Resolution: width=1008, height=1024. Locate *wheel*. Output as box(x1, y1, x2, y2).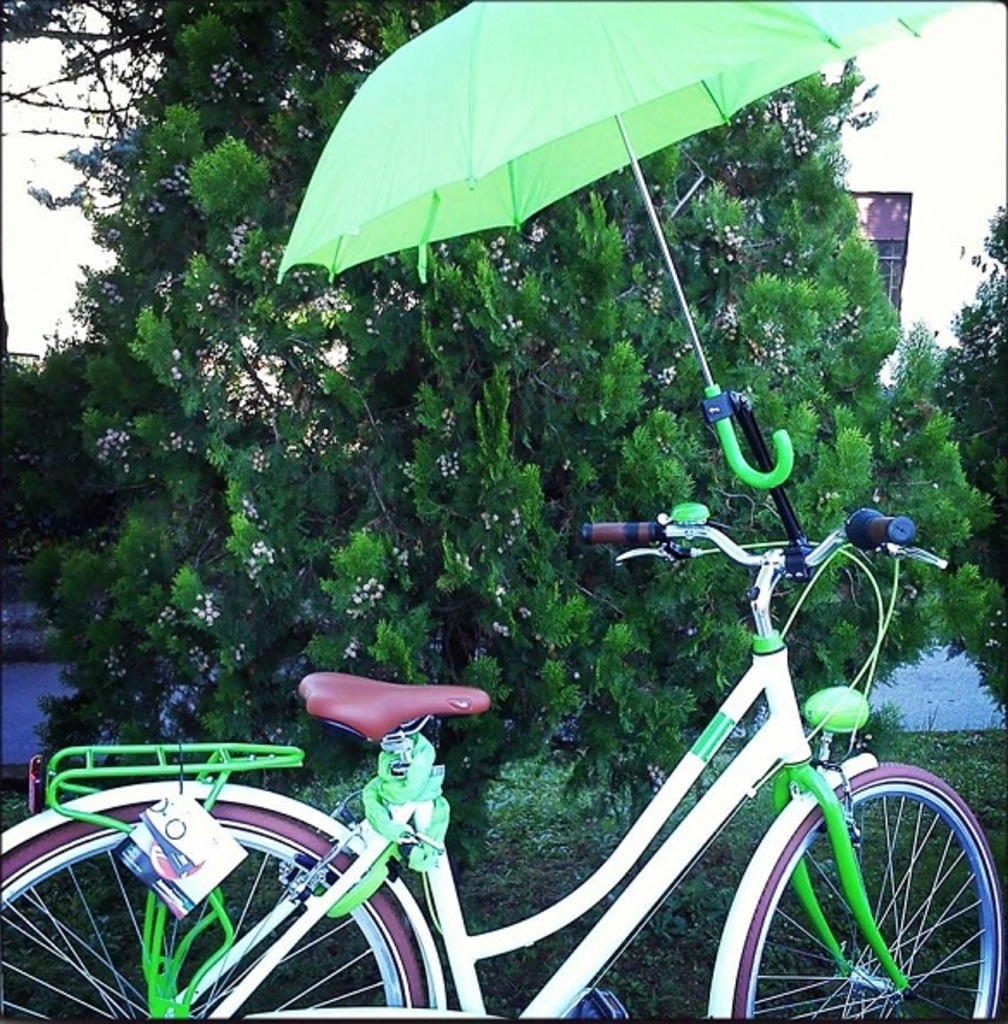
box(0, 796, 443, 1022).
